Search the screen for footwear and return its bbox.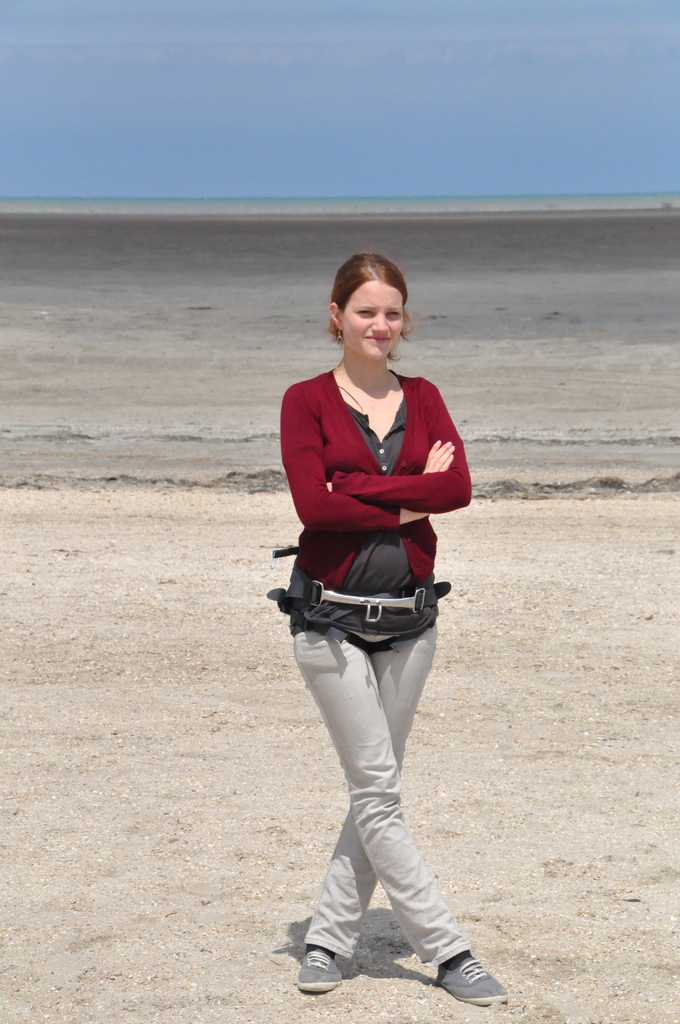
Found: 284,942,343,982.
